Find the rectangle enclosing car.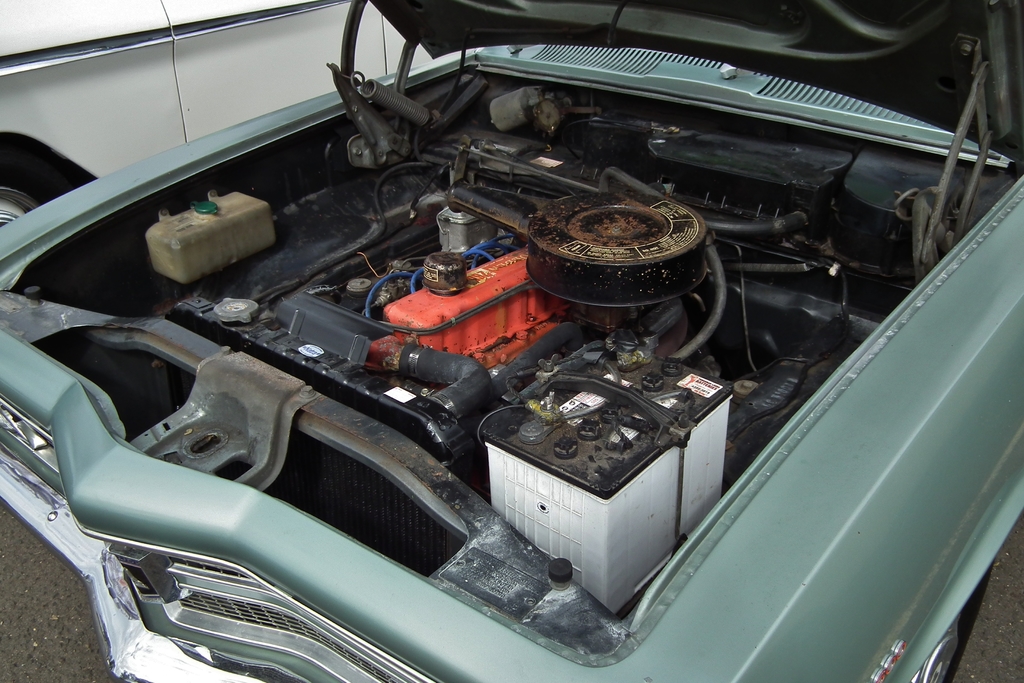
[0,0,1023,682].
